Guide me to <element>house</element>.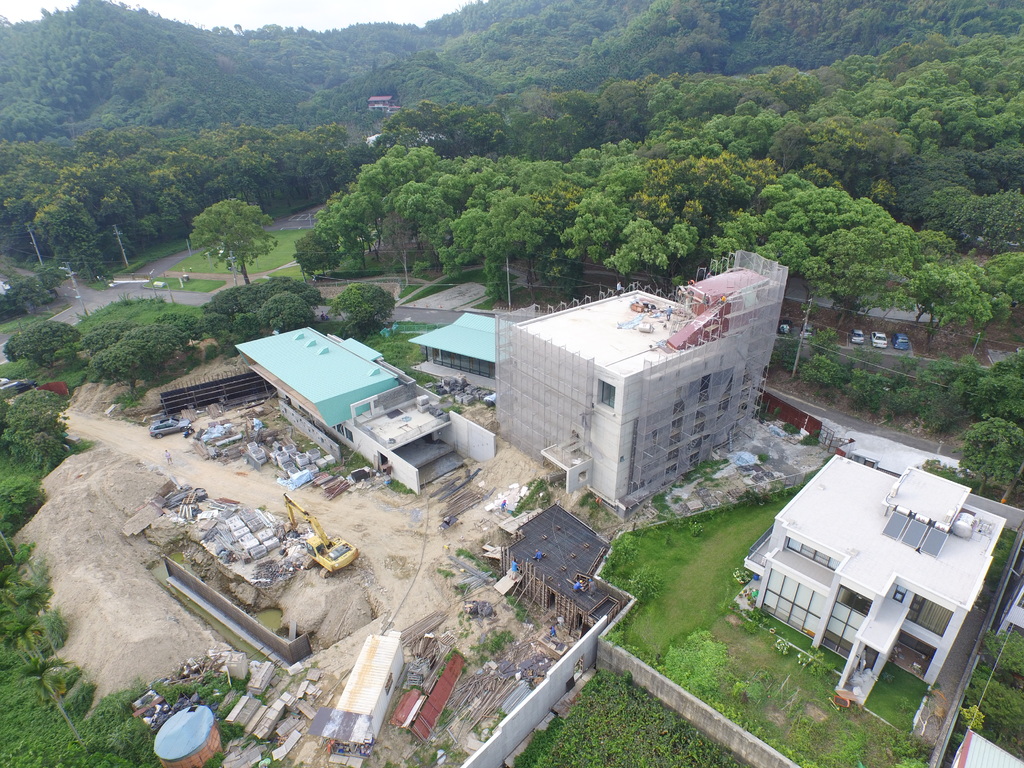
Guidance: Rect(492, 498, 639, 638).
